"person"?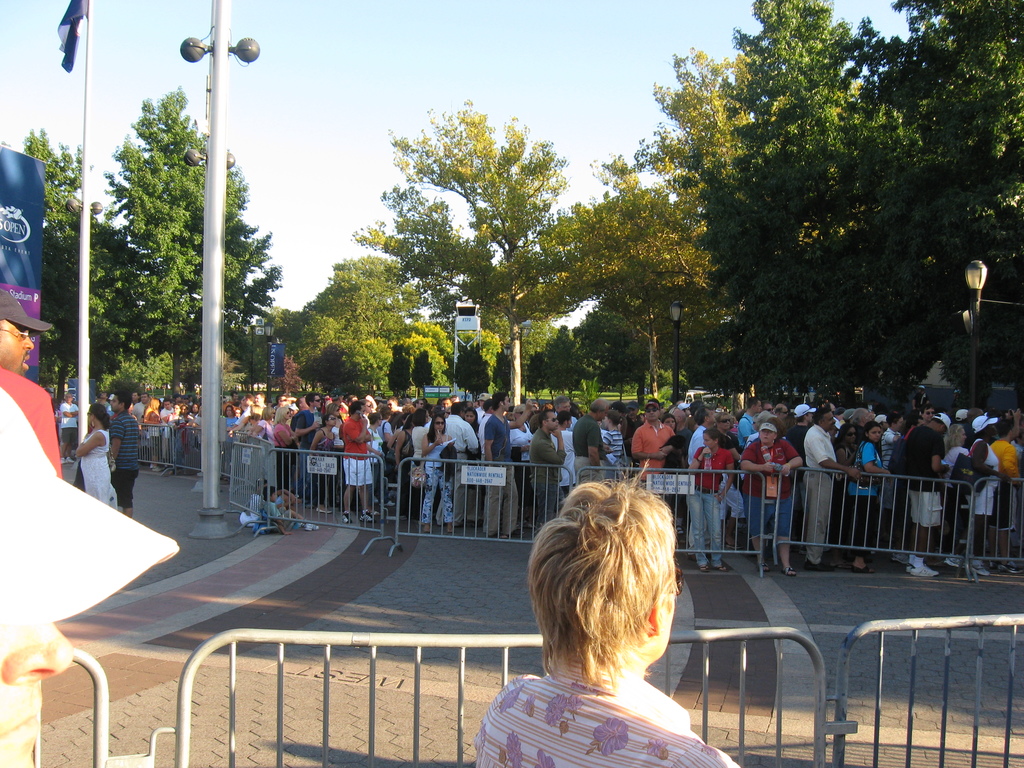
<bbox>0, 284, 56, 475</bbox>
